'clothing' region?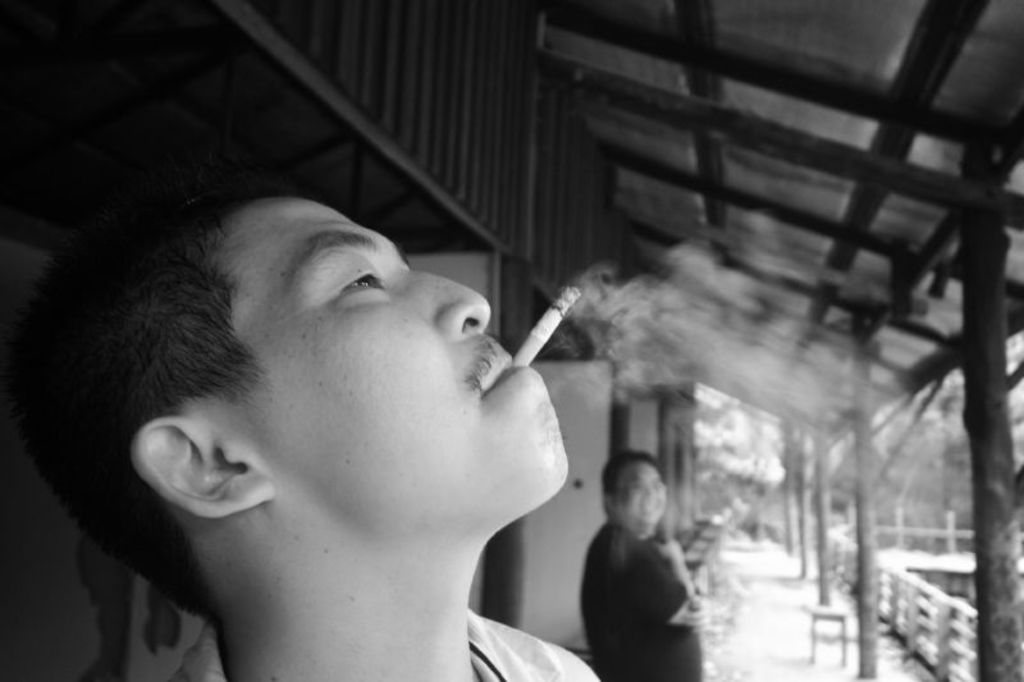
(left=581, top=521, right=704, bottom=681)
